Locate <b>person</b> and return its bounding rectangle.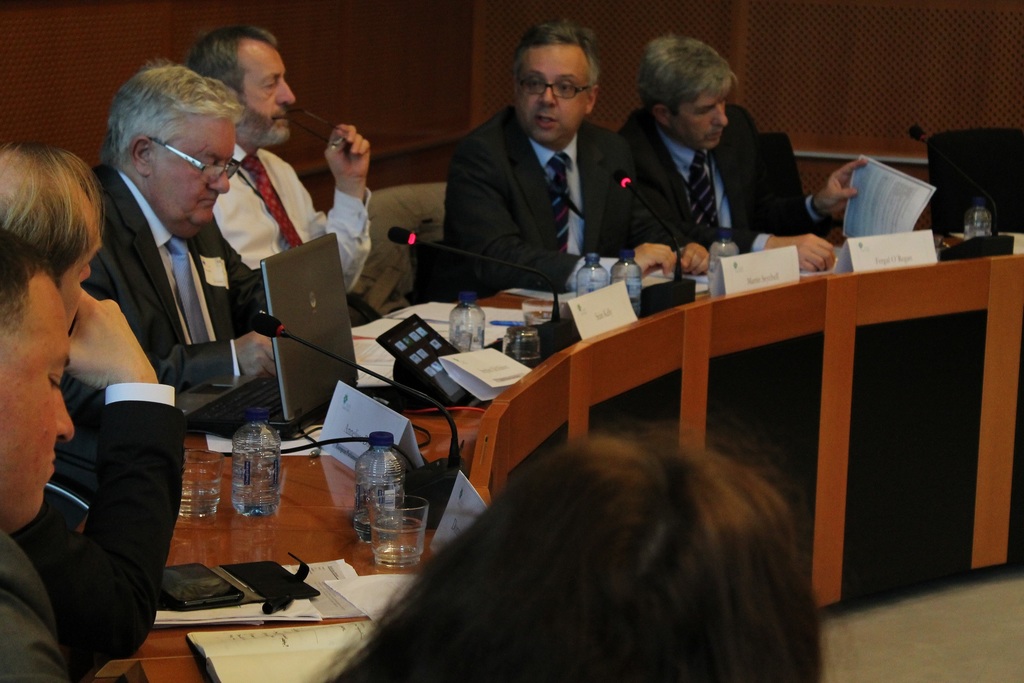
{"left": 613, "top": 28, "right": 872, "bottom": 281}.
